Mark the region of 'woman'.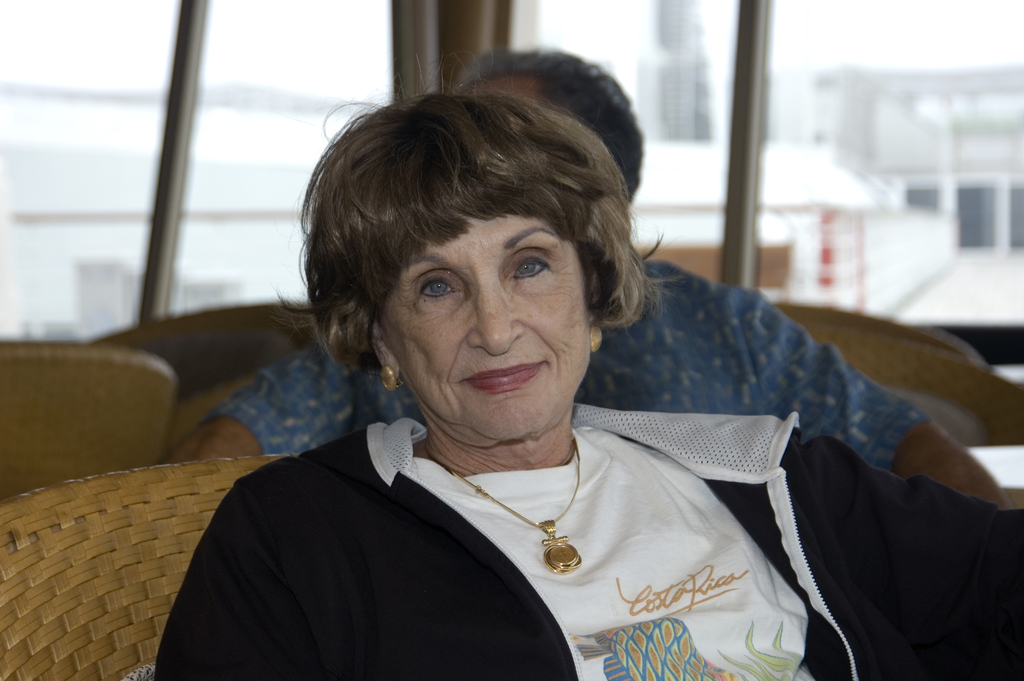
Region: rect(150, 93, 1023, 680).
